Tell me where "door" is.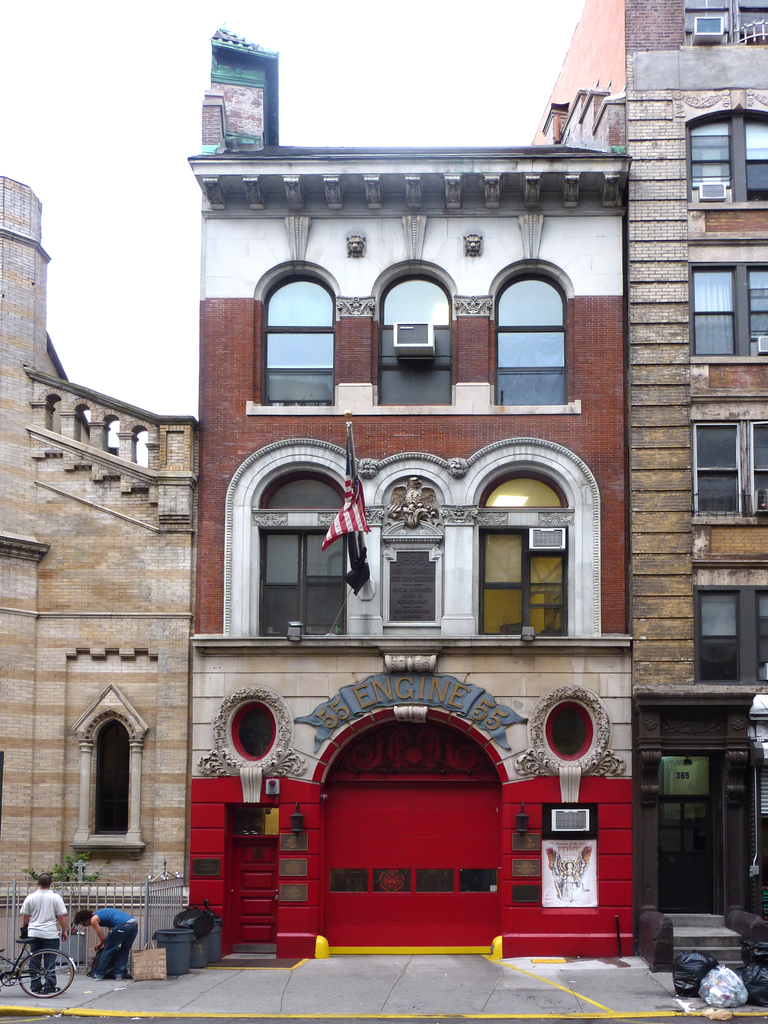
"door" is at BBox(230, 838, 271, 956).
